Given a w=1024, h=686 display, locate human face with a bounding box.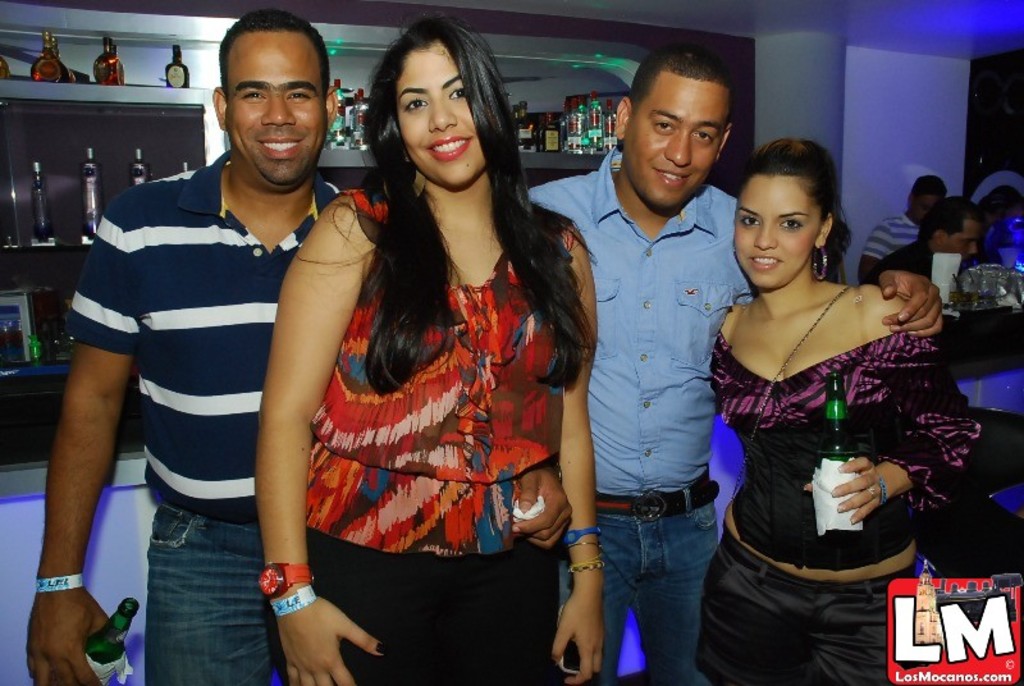
Located: 223, 32, 325, 195.
